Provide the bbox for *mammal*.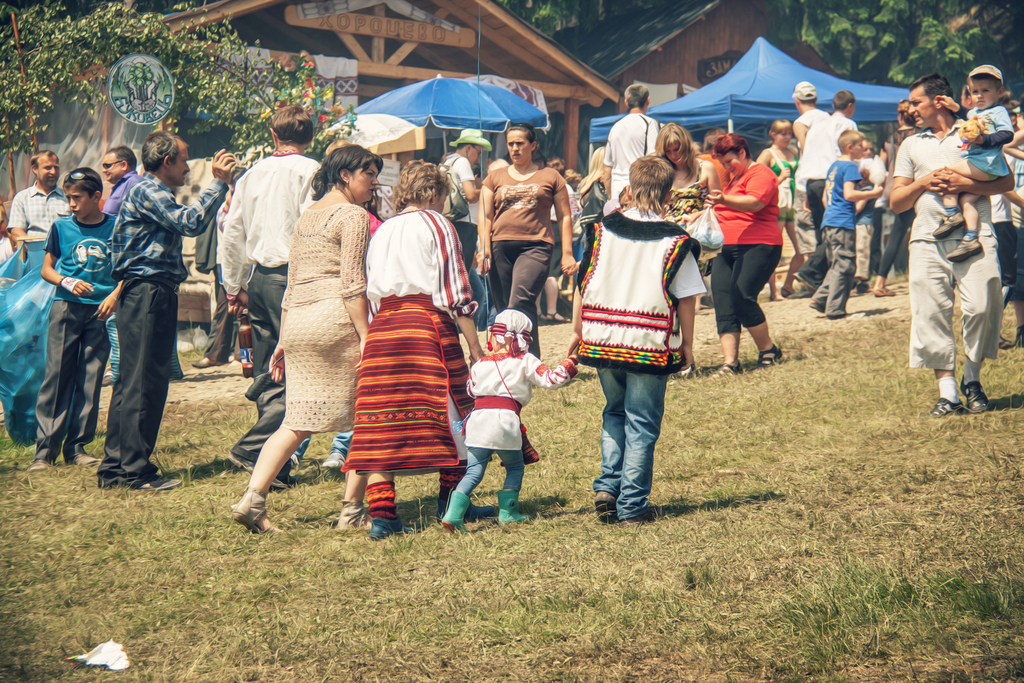
701/129/789/377.
